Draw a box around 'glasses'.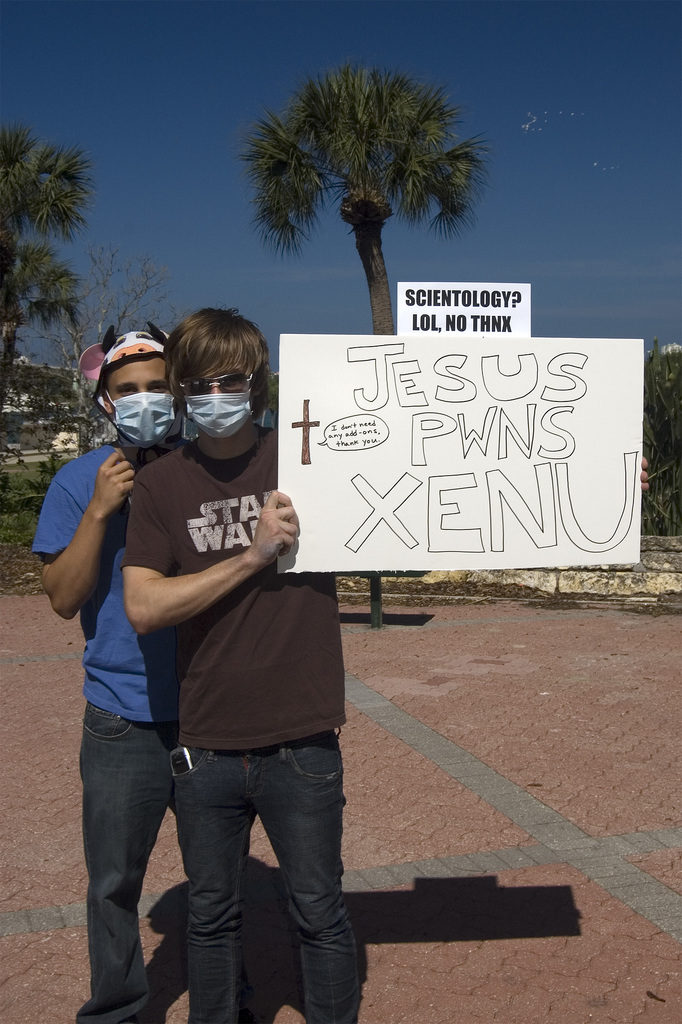
(182, 371, 253, 396).
